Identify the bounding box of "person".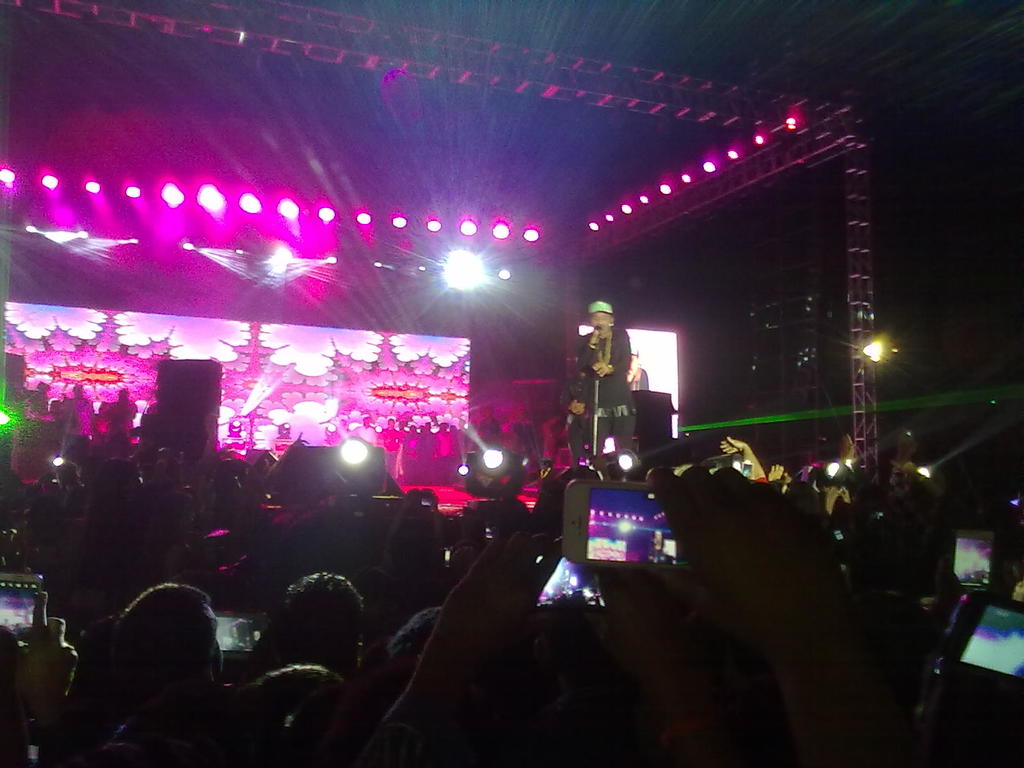
bbox=(566, 367, 597, 461).
